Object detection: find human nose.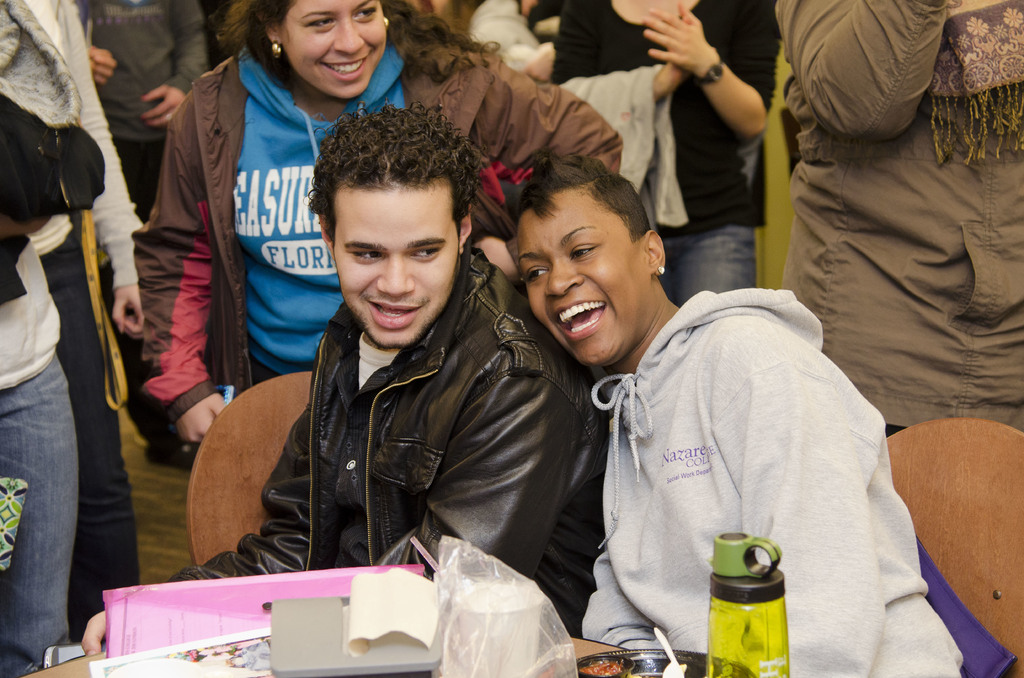
(333,18,364,50).
